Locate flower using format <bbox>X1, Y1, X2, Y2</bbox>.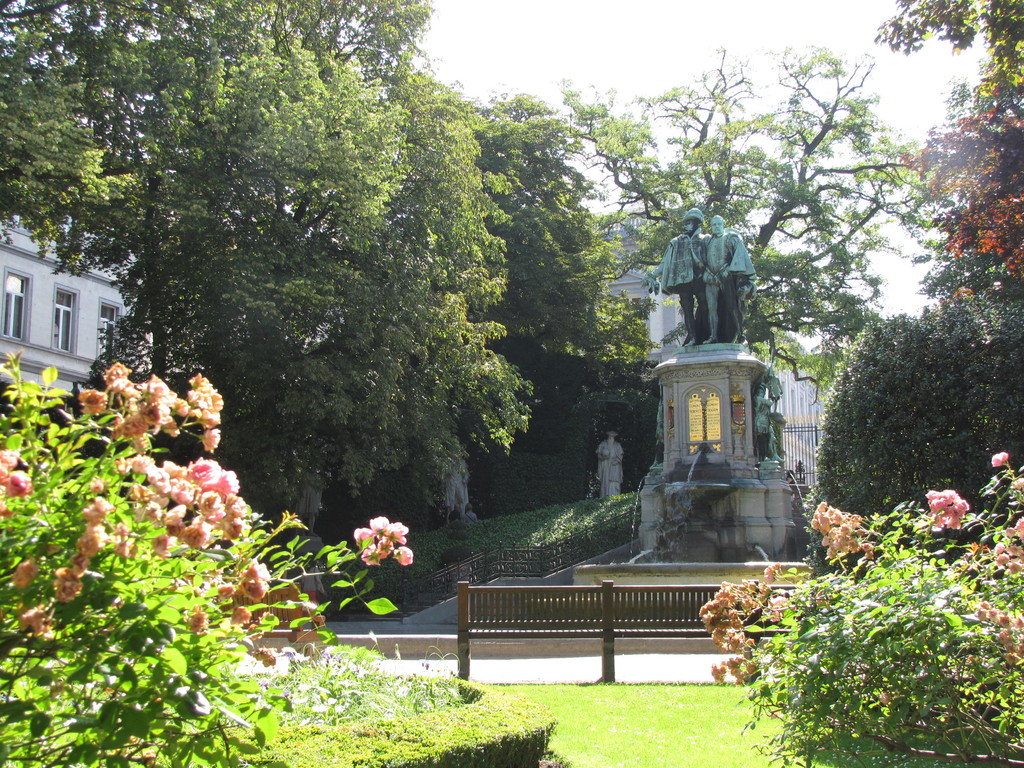
<bbox>991, 450, 1009, 468</bbox>.
